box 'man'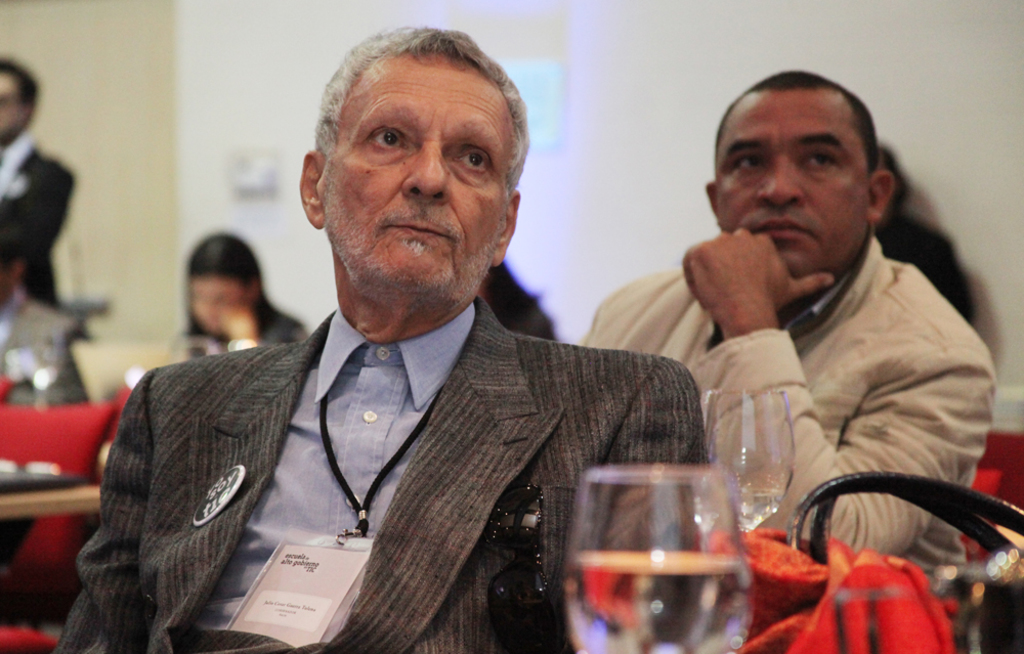
box=[574, 67, 994, 575]
